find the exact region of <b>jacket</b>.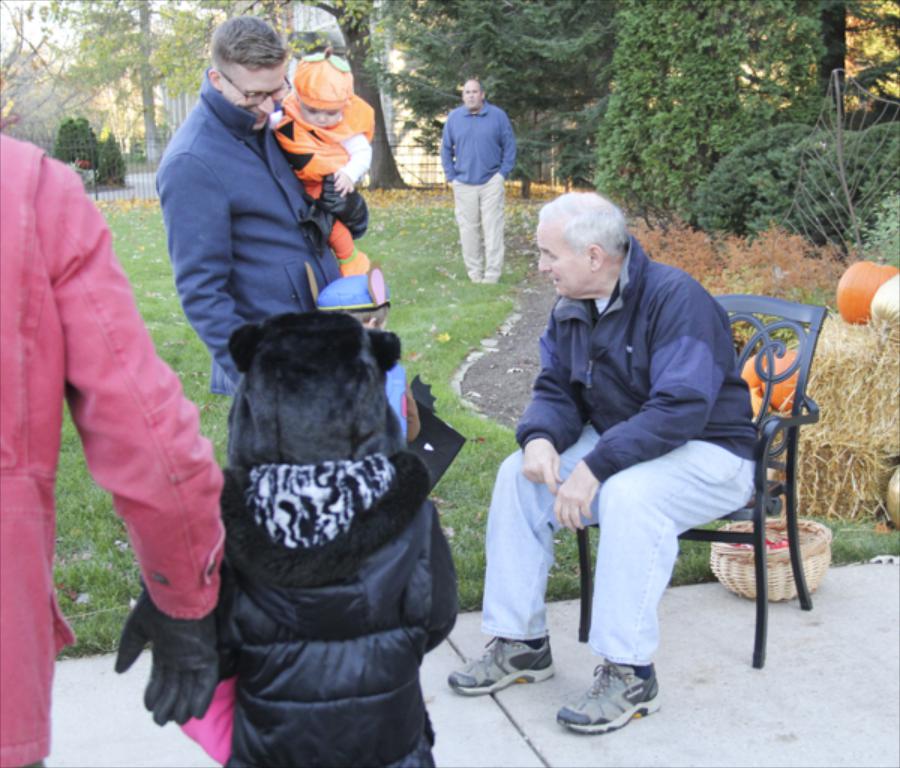
Exact region: (left=218, top=460, right=457, bottom=767).
